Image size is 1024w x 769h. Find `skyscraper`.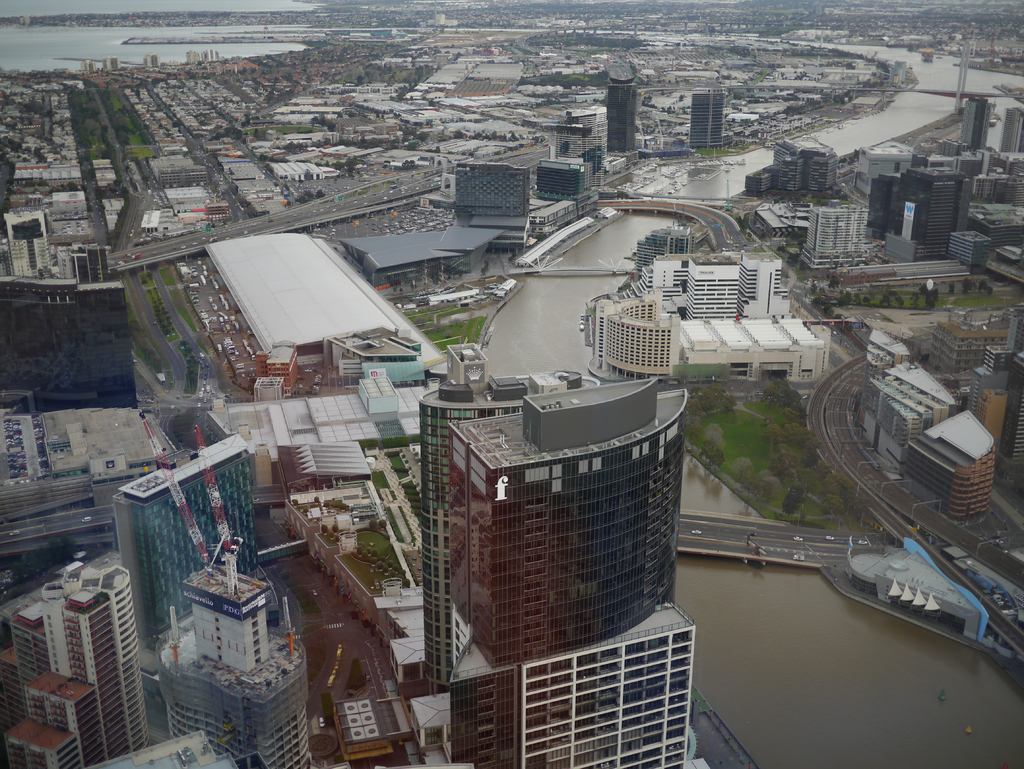
select_region(964, 340, 1023, 458).
